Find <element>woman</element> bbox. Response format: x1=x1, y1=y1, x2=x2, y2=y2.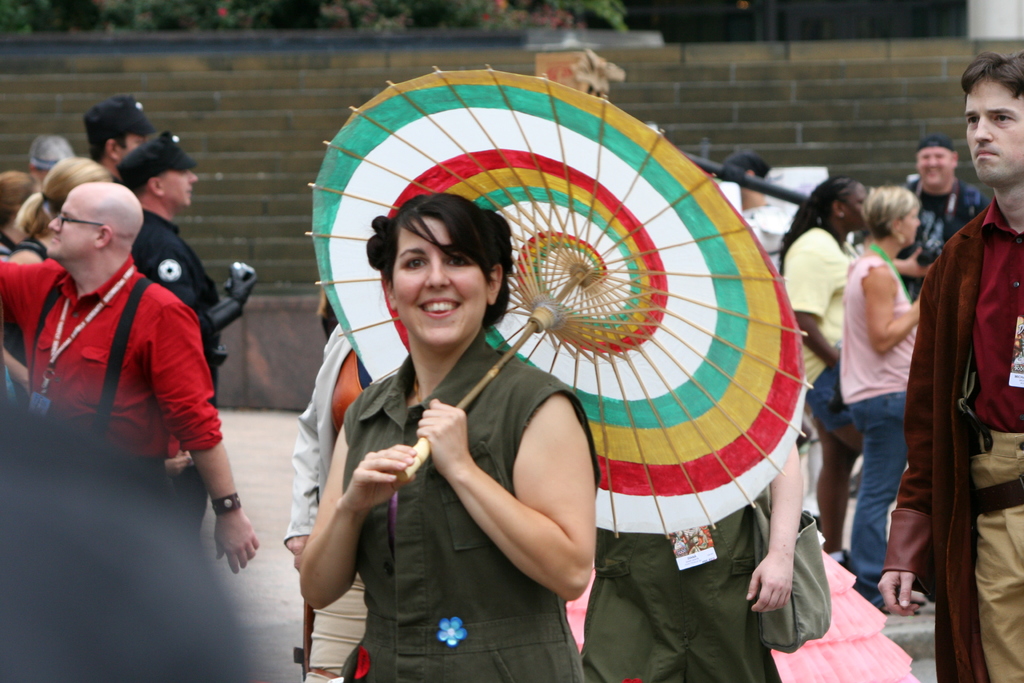
x1=774, y1=176, x2=868, y2=547.
